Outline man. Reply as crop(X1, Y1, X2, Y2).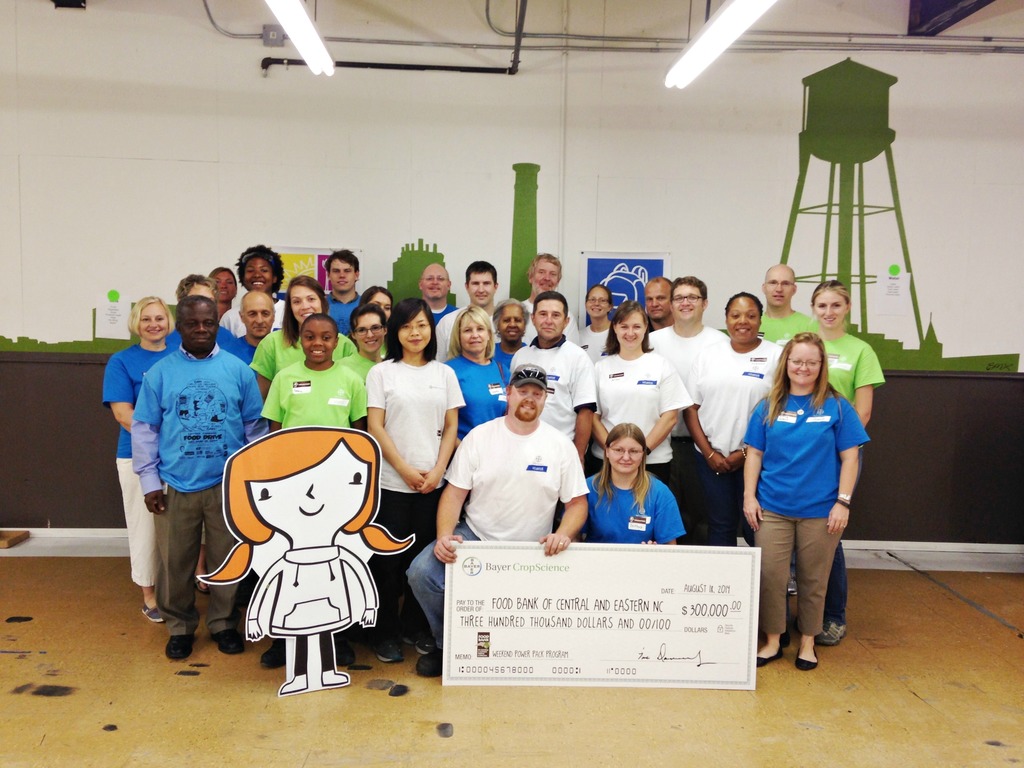
crop(166, 274, 250, 360).
